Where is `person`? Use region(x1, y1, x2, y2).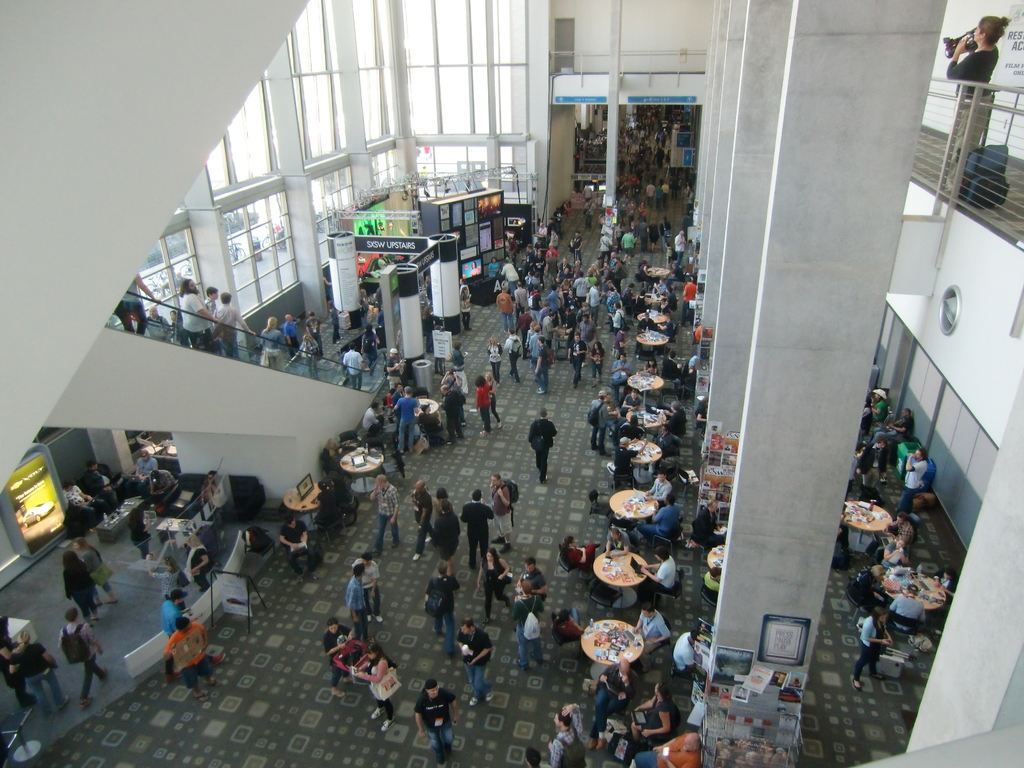
region(860, 604, 892, 691).
